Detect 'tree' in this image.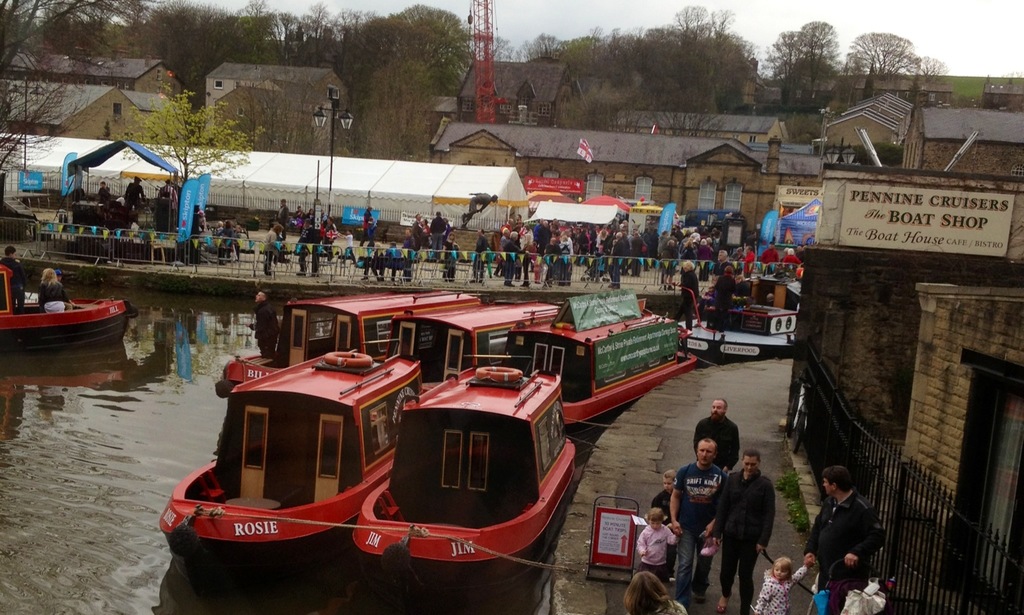
Detection: (left=599, top=24, right=642, bottom=88).
